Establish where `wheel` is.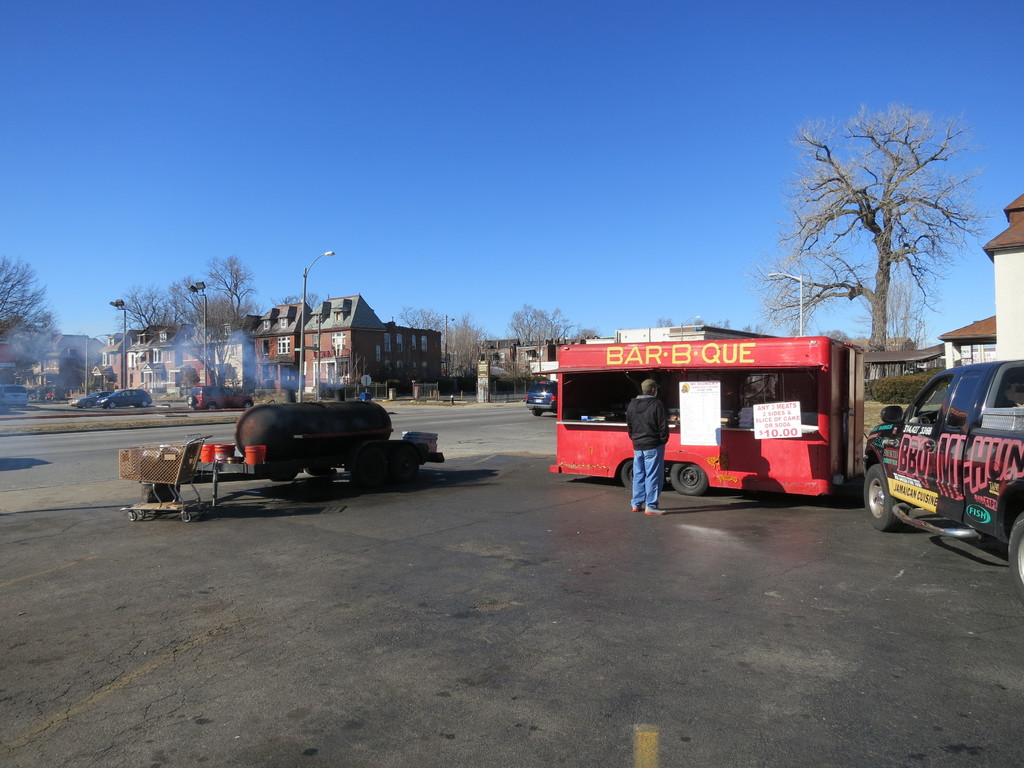
Established at rect(239, 399, 252, 410).
